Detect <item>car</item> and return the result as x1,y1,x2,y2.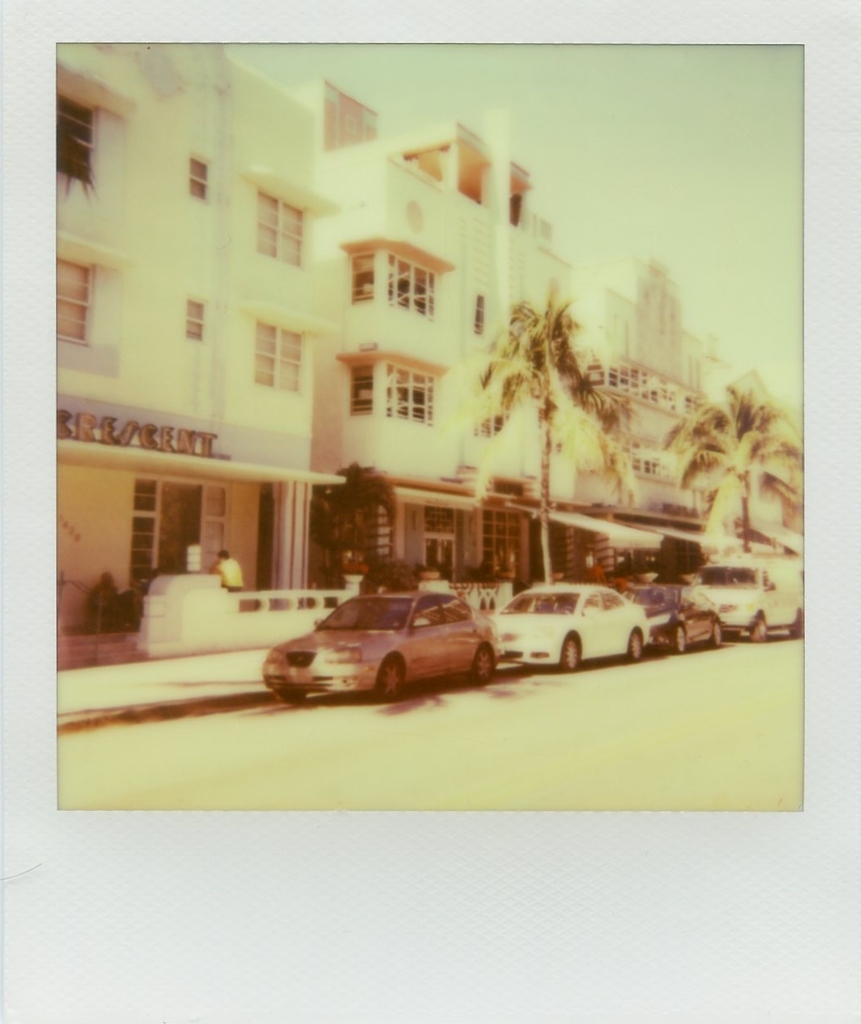
499,584,654,672.
